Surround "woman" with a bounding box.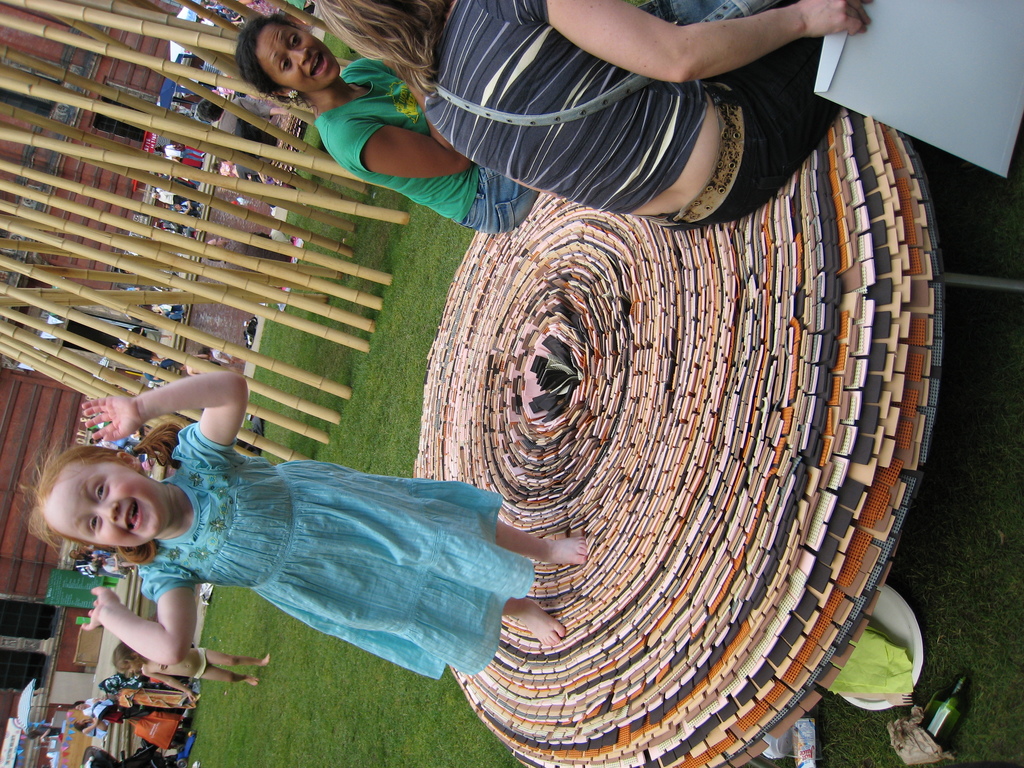
312, 0, 875, 228.
